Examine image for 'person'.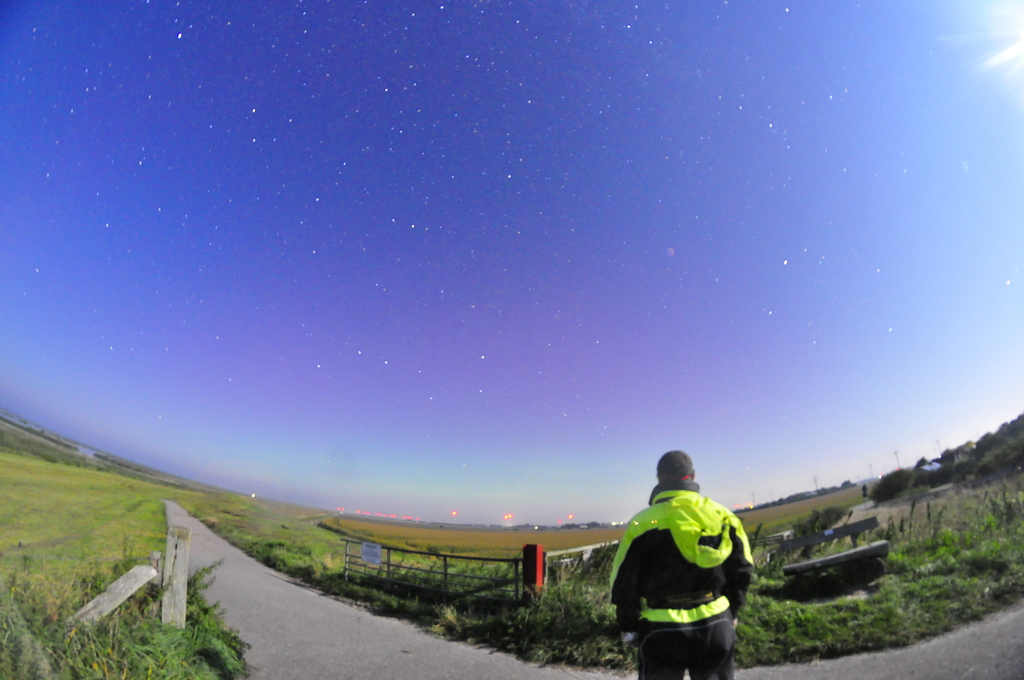
Examination result: x1=616, y1=448, x2=760, y2=661.
